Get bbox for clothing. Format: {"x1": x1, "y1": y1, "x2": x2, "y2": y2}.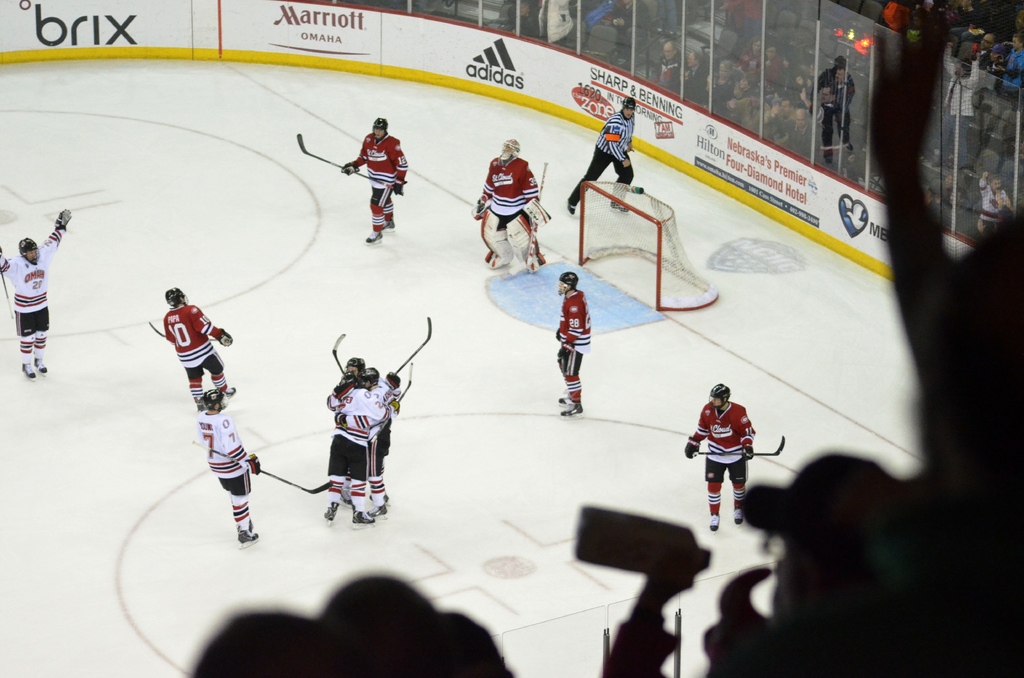
{"x1": 938, "y1": 48, "x2": 982, "y2": 163}.
